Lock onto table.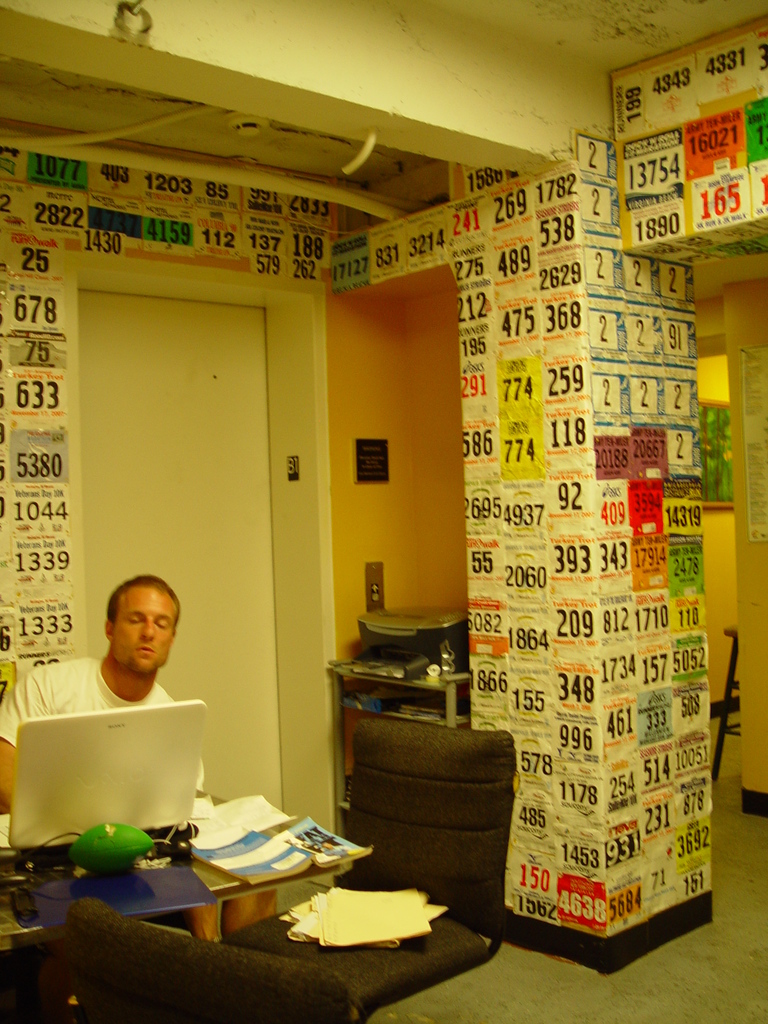
Locked: {"left": 328, "top": 640, "right": 472, "bottom": 812}.
